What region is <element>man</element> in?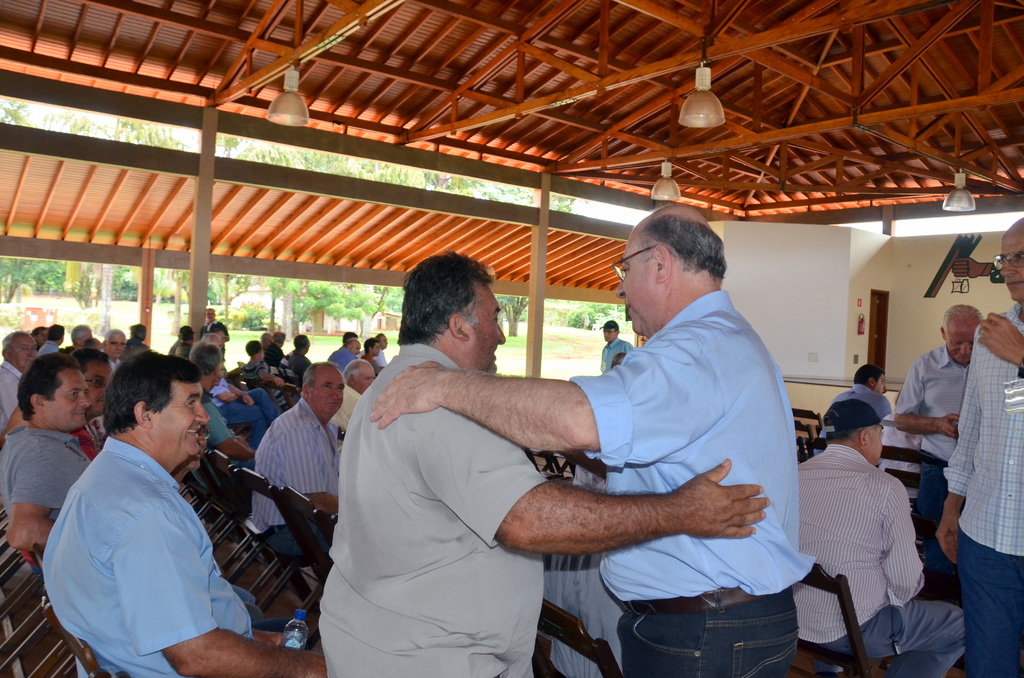
box(371, 330, 388, 363).
